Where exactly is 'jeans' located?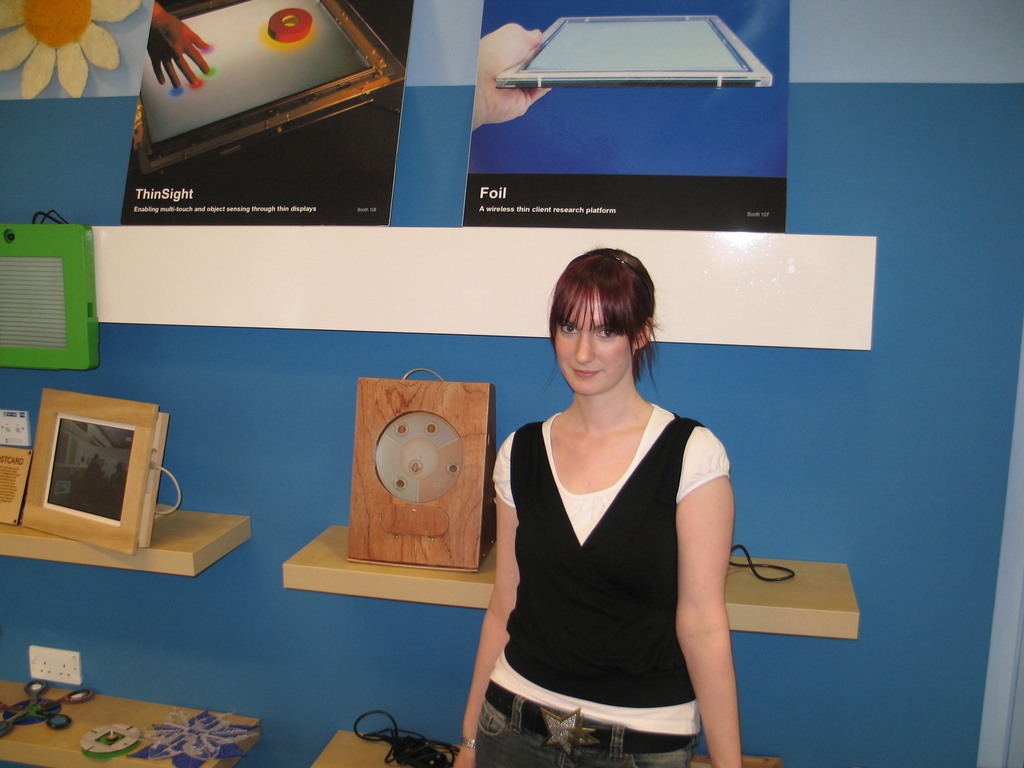
Its bounding box is 476,687,693,767.
